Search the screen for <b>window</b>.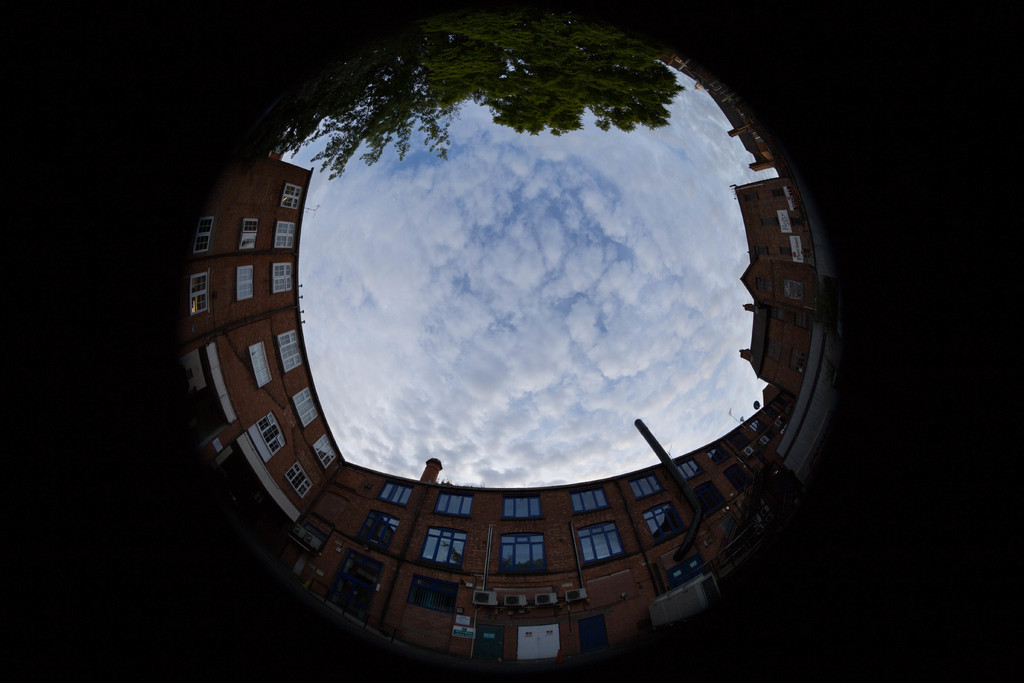
Found at [left=494, top=495, right=538, bottom=520].
